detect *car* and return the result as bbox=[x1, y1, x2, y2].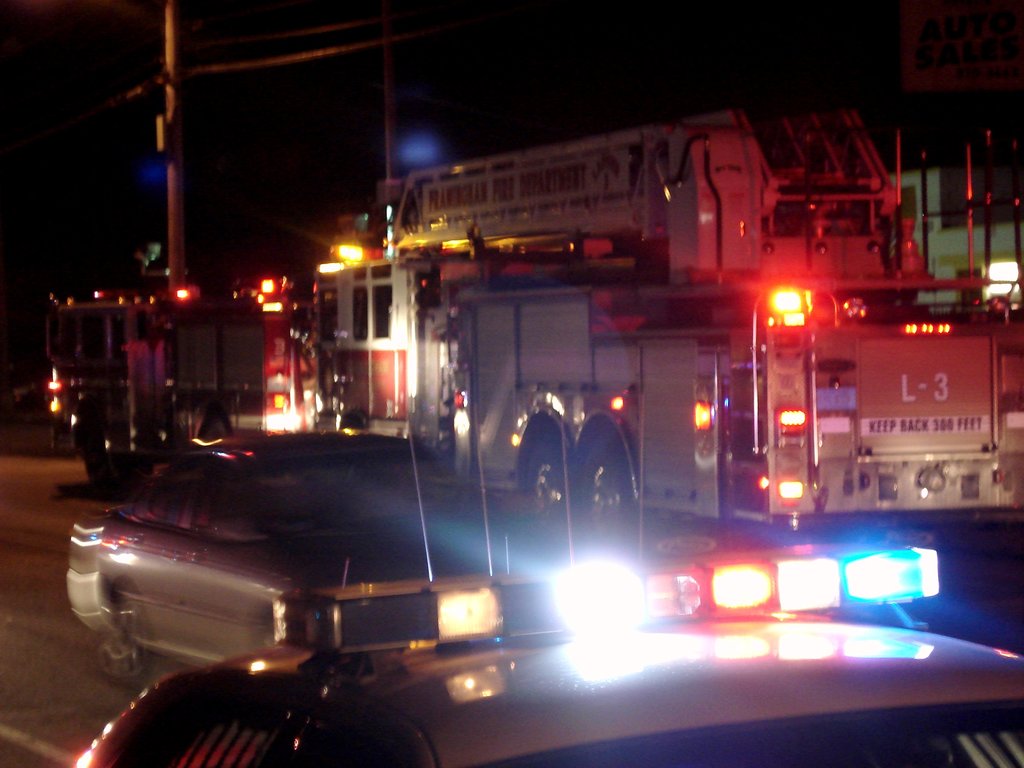
bbox=[63, 430, 646, 660].
